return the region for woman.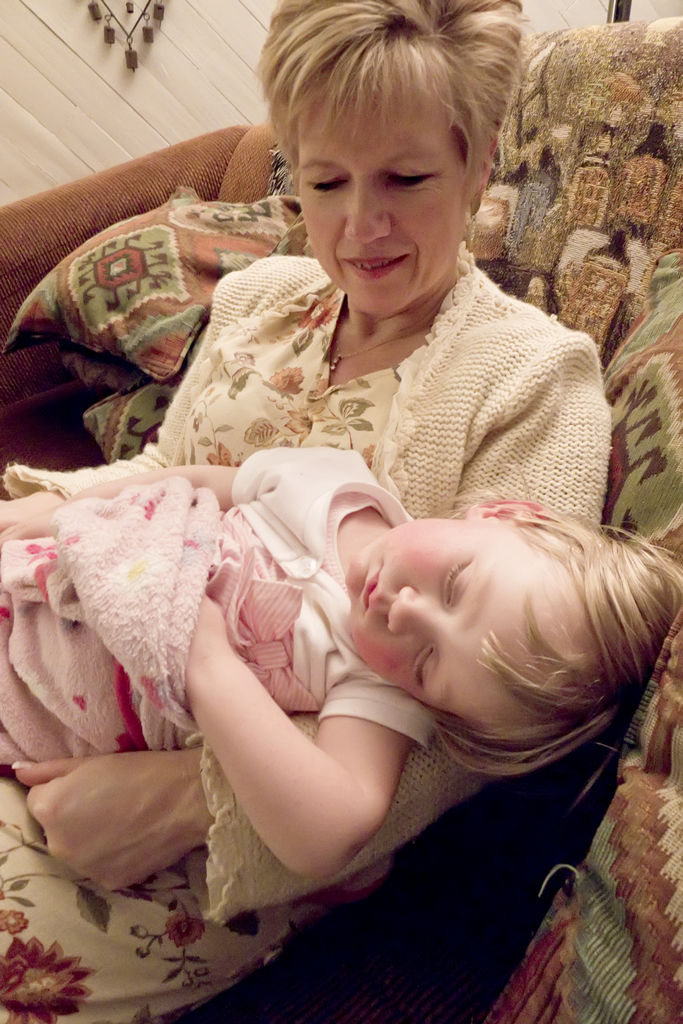
<bbox>0, 0, 622, 1023</bbox>.
